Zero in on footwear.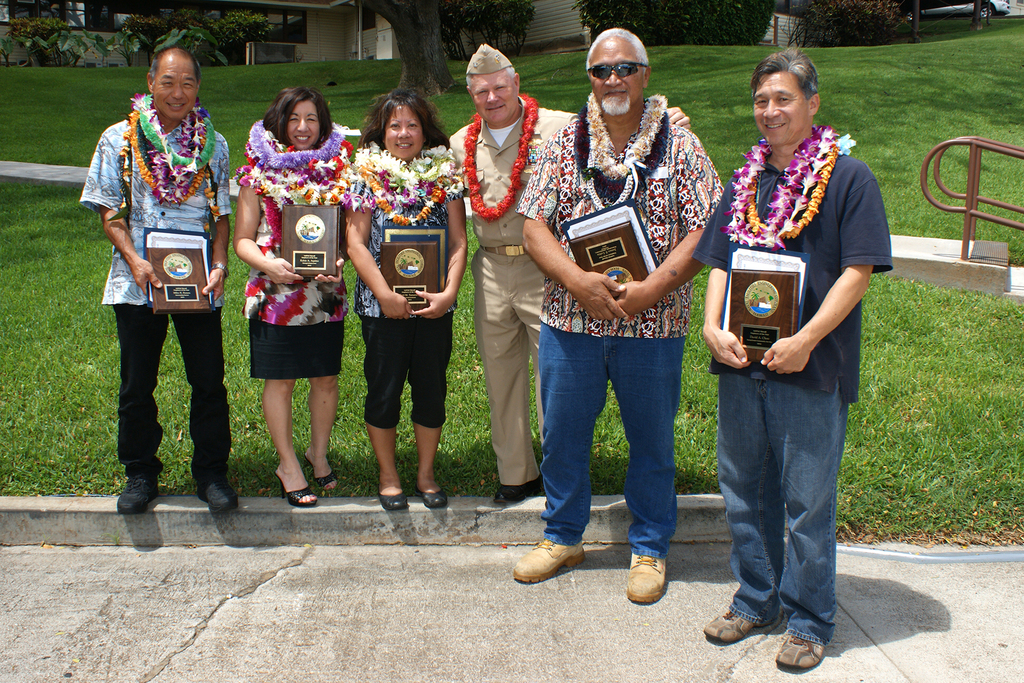
Zeroed in: bbox=(376, 462, 406, 509).
